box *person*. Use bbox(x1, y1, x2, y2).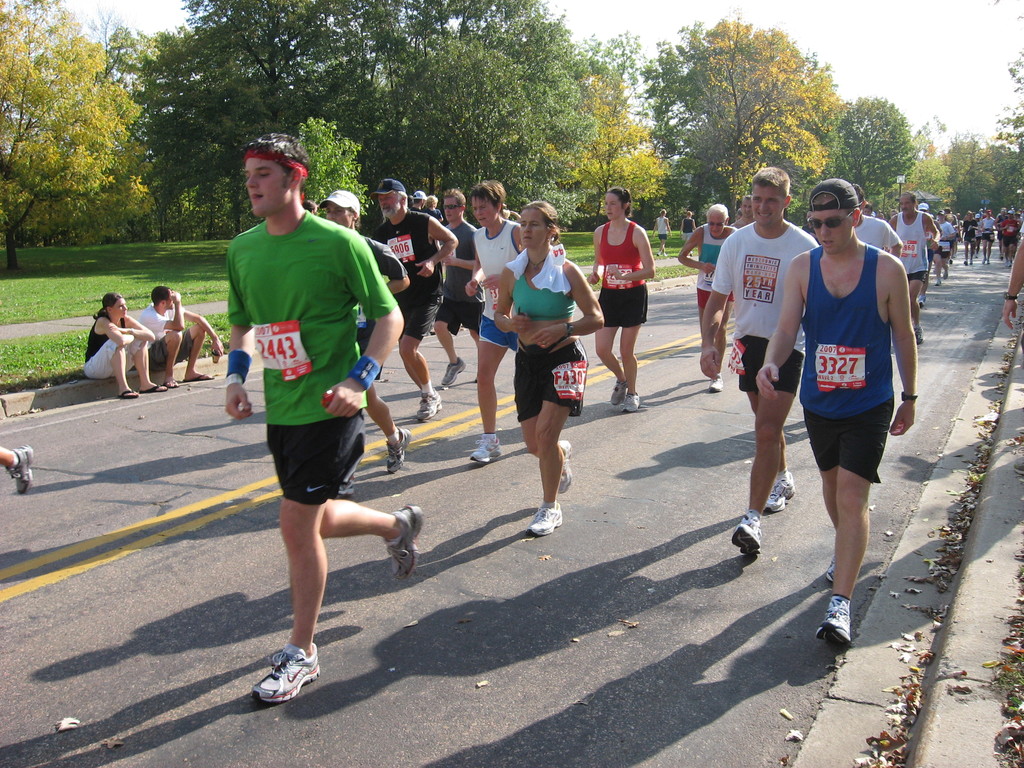
bbox(586, 188, 657, 415).
